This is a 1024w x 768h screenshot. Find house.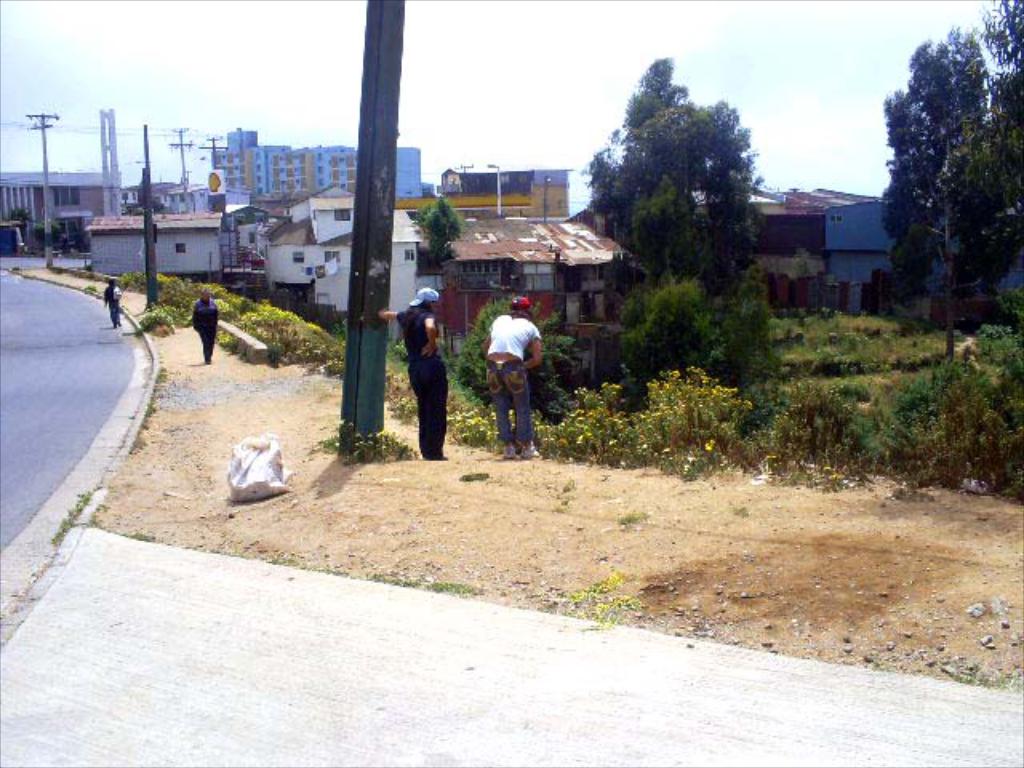
Bounding box: box=[270, 146, 310, 205].
